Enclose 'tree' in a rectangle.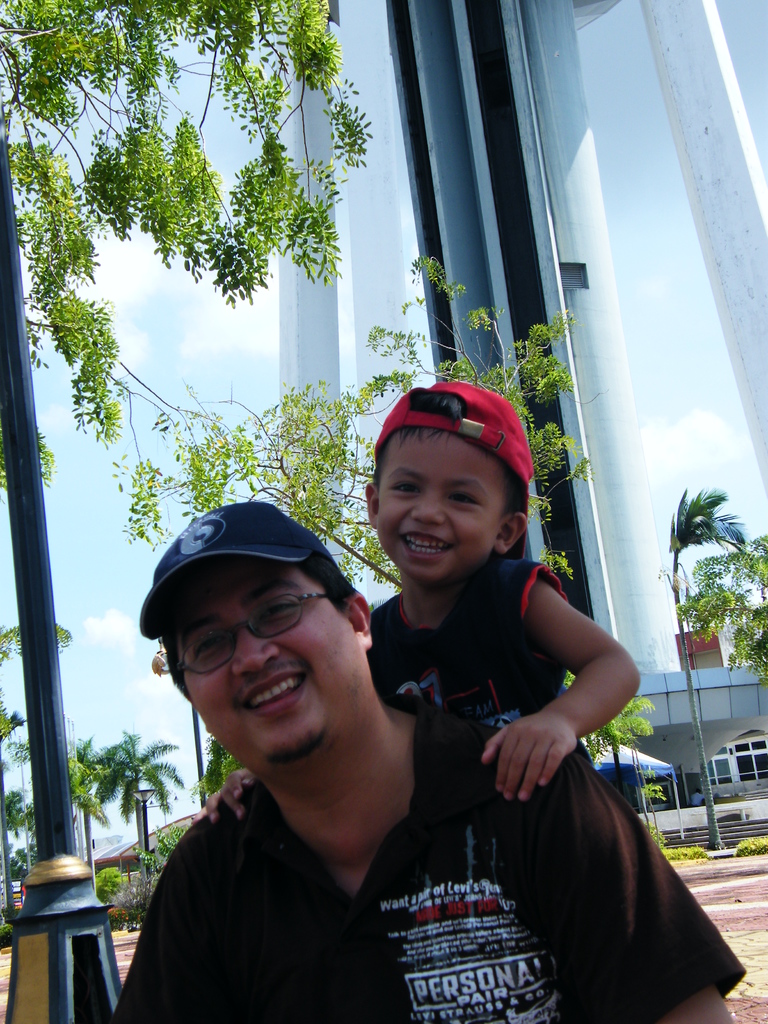
[left=0, top=0, right=654, bottom=771].
